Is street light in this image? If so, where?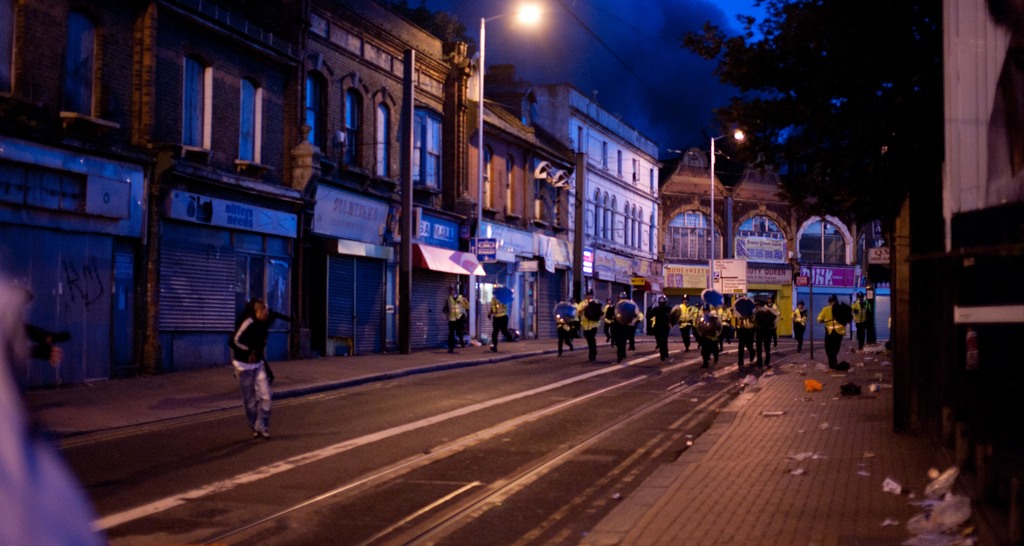
Yes, at {"left": 711, "top": 128, "right": 751, "bottom": 282}.
